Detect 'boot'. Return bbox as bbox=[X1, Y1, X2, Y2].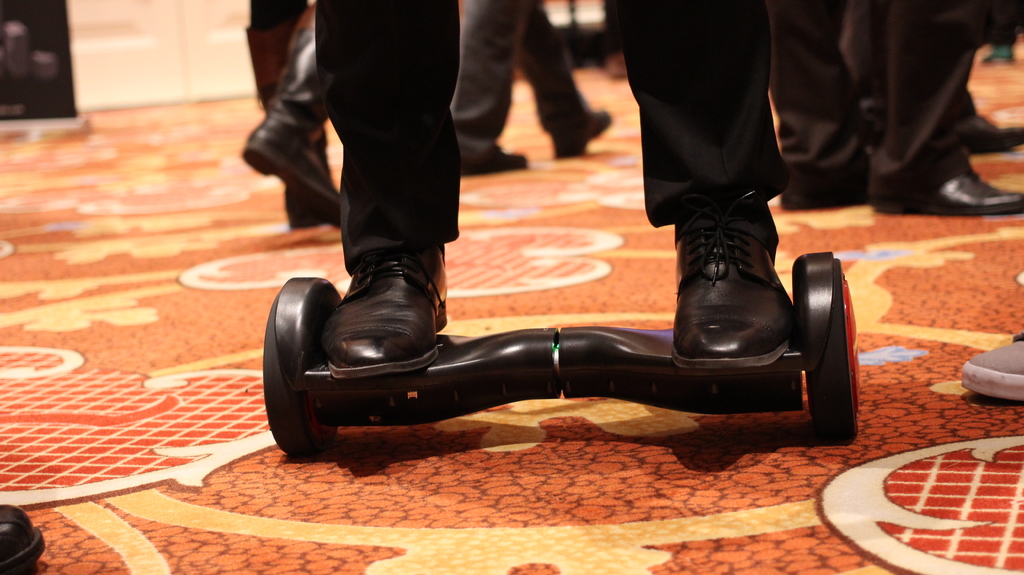
bbox=[239, 113, 337, 226].
